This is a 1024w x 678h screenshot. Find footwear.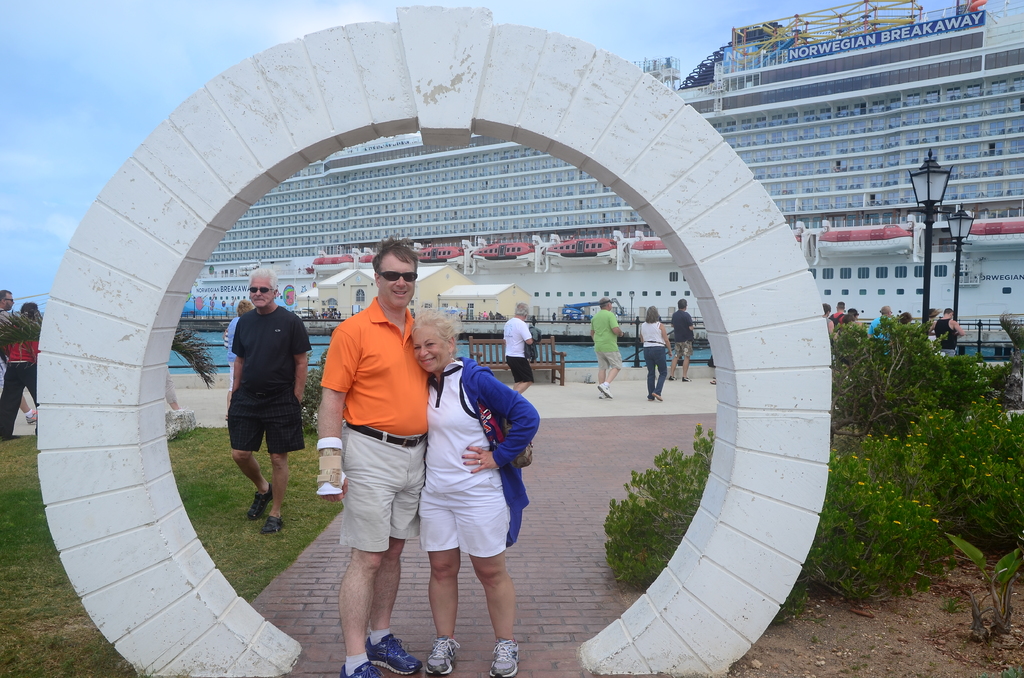
Bounding box: <region>596, 380, 613, 401</region>.
